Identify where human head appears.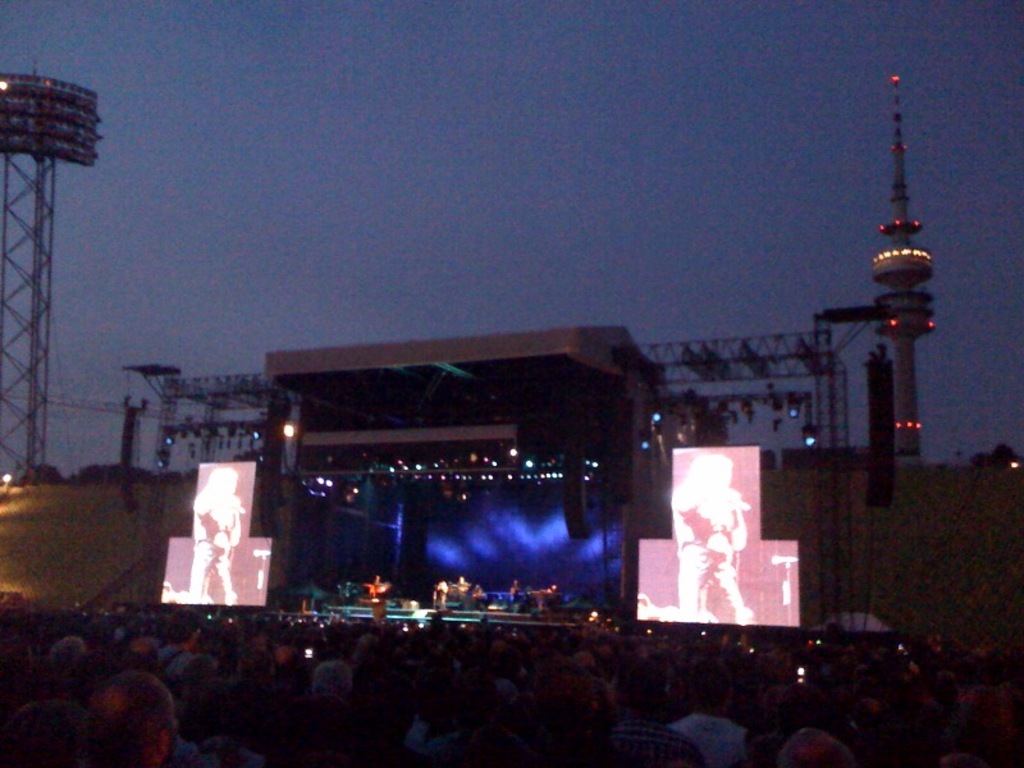
Appears at bbox=[88, 668, 179, 767].
